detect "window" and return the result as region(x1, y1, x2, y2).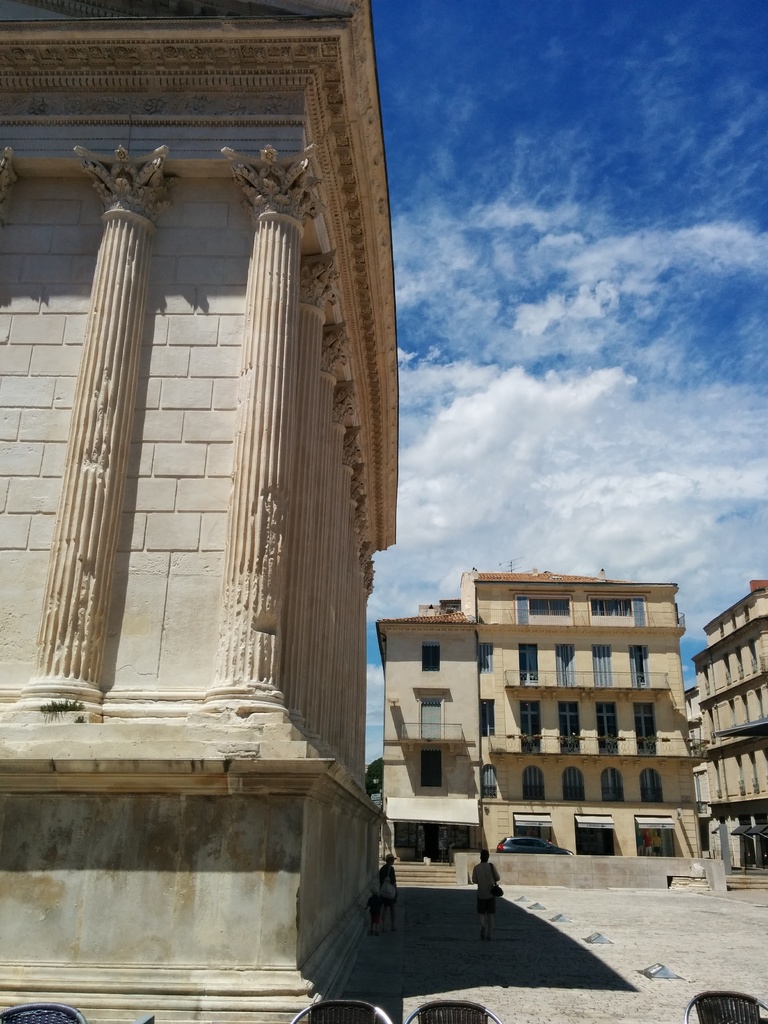
region(748, 637, 758, 674).
